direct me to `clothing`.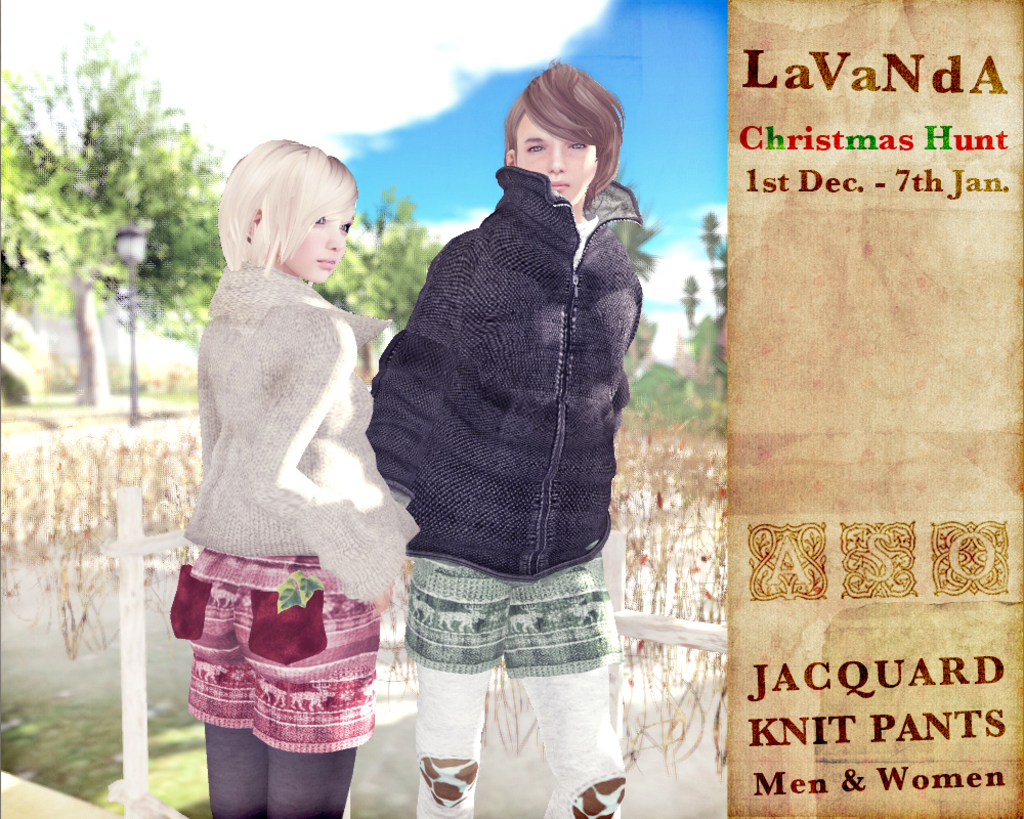
Direction: BBox(176, 198, 402, 752).
